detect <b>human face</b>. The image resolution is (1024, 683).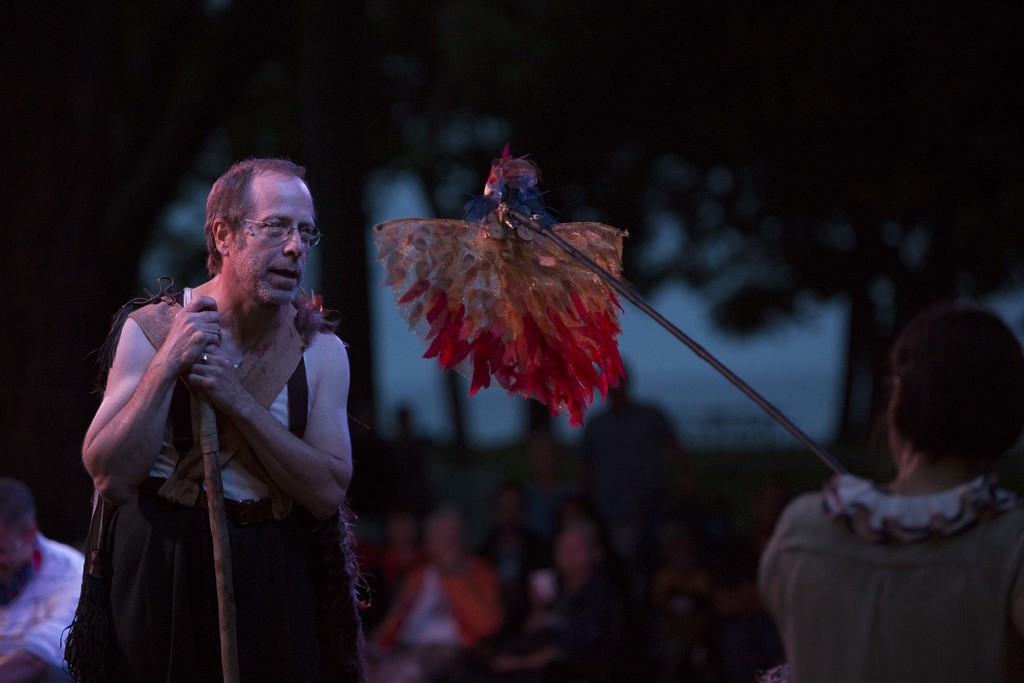
385:517:406:541.
